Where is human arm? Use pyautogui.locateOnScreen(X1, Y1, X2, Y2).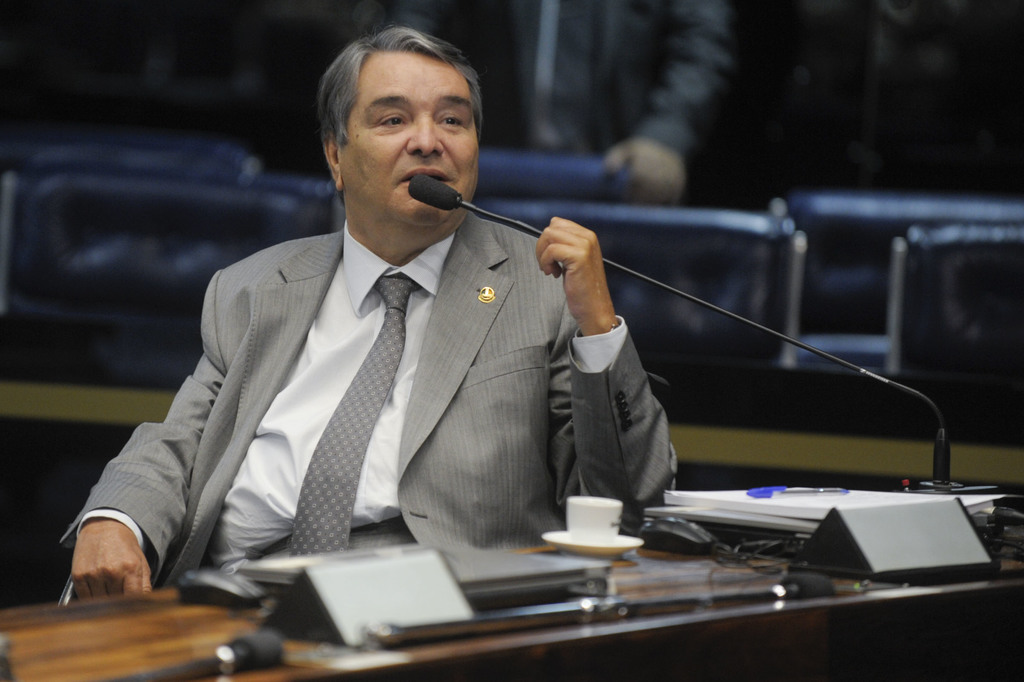
pyautogui.locateOnScreen(544, 213, 682, 530).
